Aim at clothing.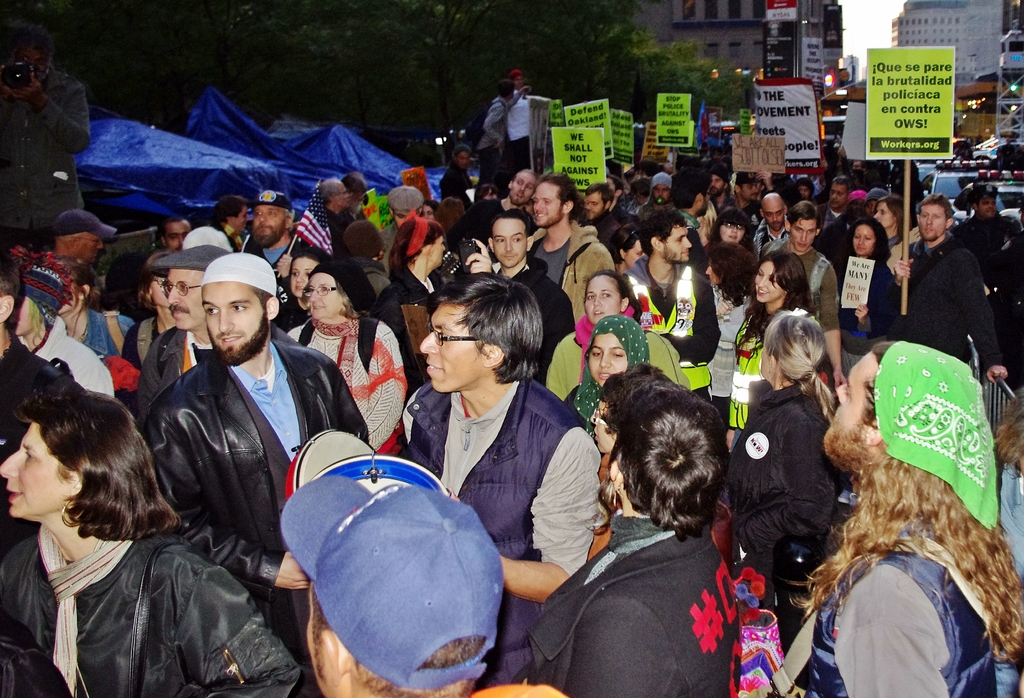
Aimed at [147, 386, 368, 635].
